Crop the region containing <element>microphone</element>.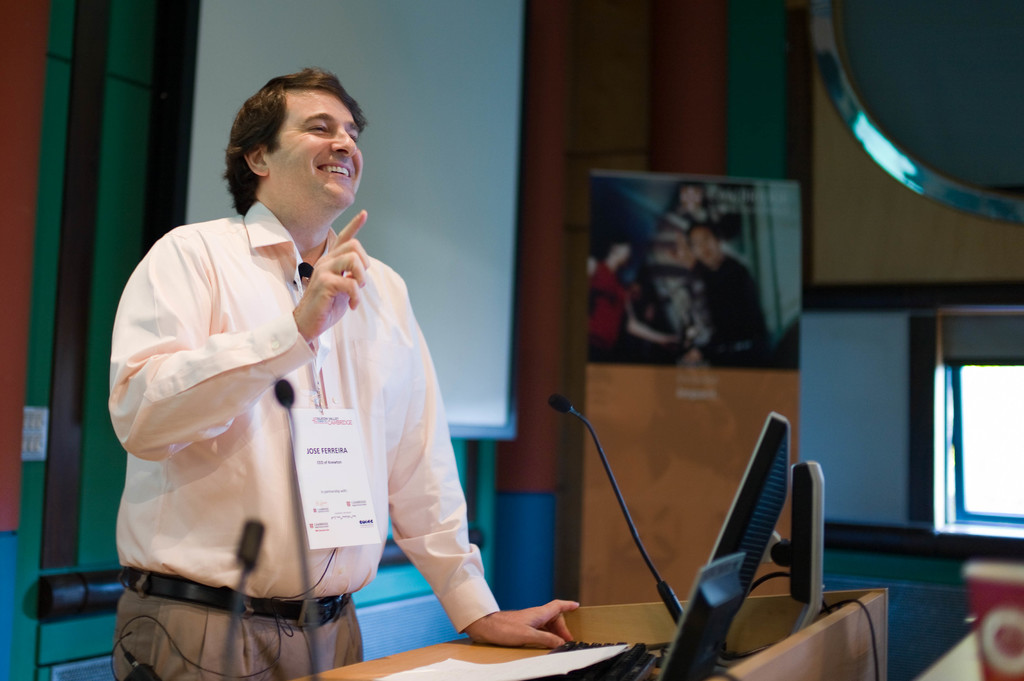
Crop region: detection(274, 377, 292, 413).
